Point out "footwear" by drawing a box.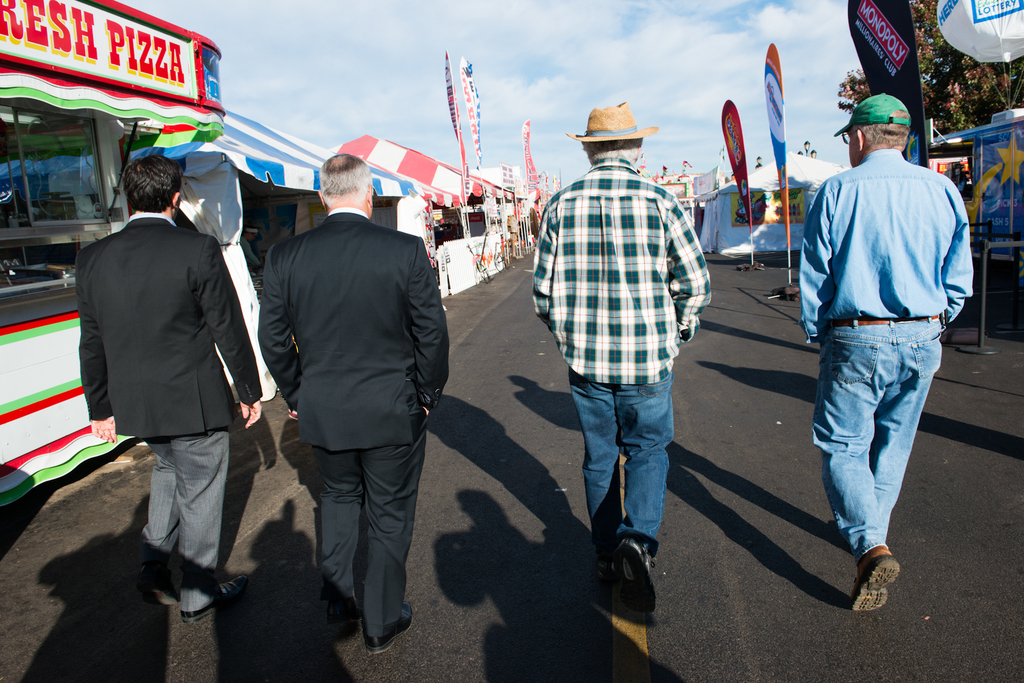
[left=845, top=542, right=910, bottom=623].
